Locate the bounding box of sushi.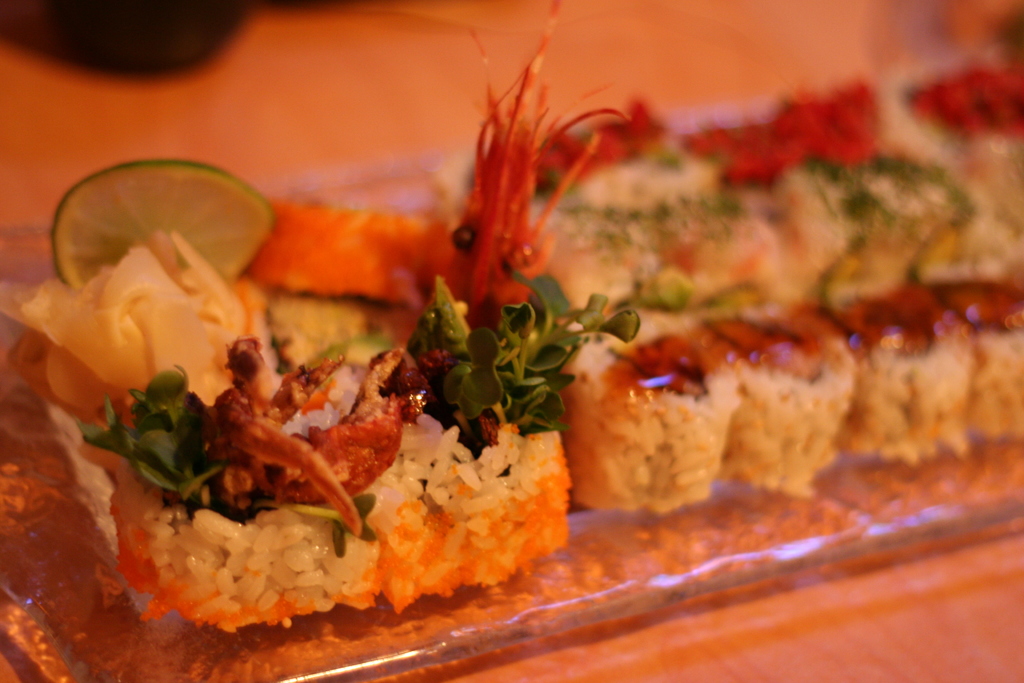
Bounding box: rect(552, 329, 738, 505).
